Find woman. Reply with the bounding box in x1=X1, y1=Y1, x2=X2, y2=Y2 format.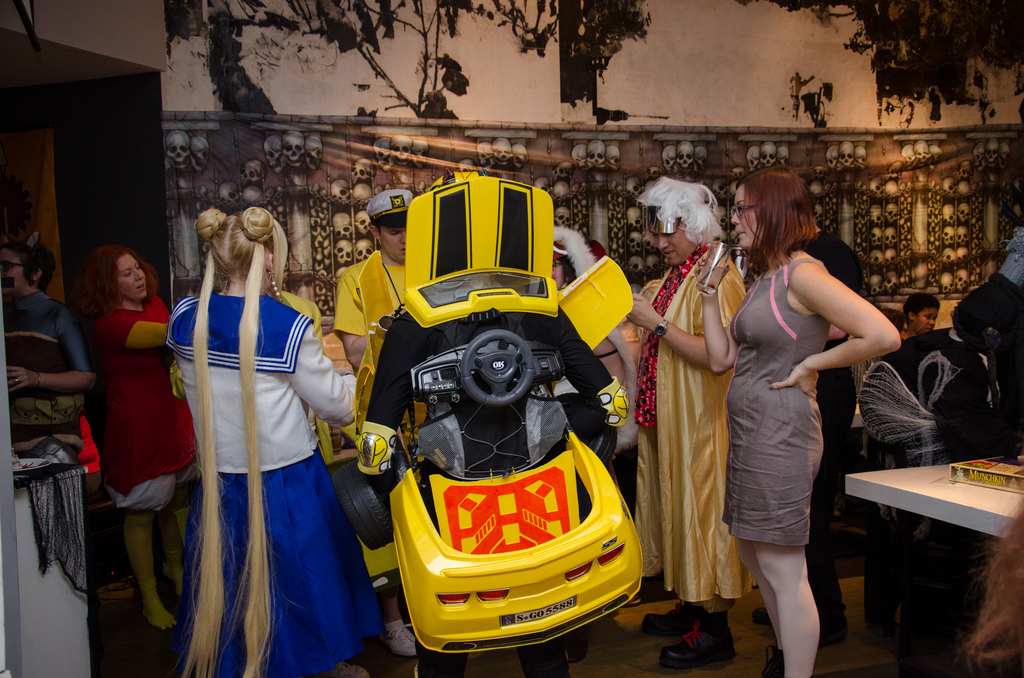
x1=72, y1=244, x2=185, y2=618.
